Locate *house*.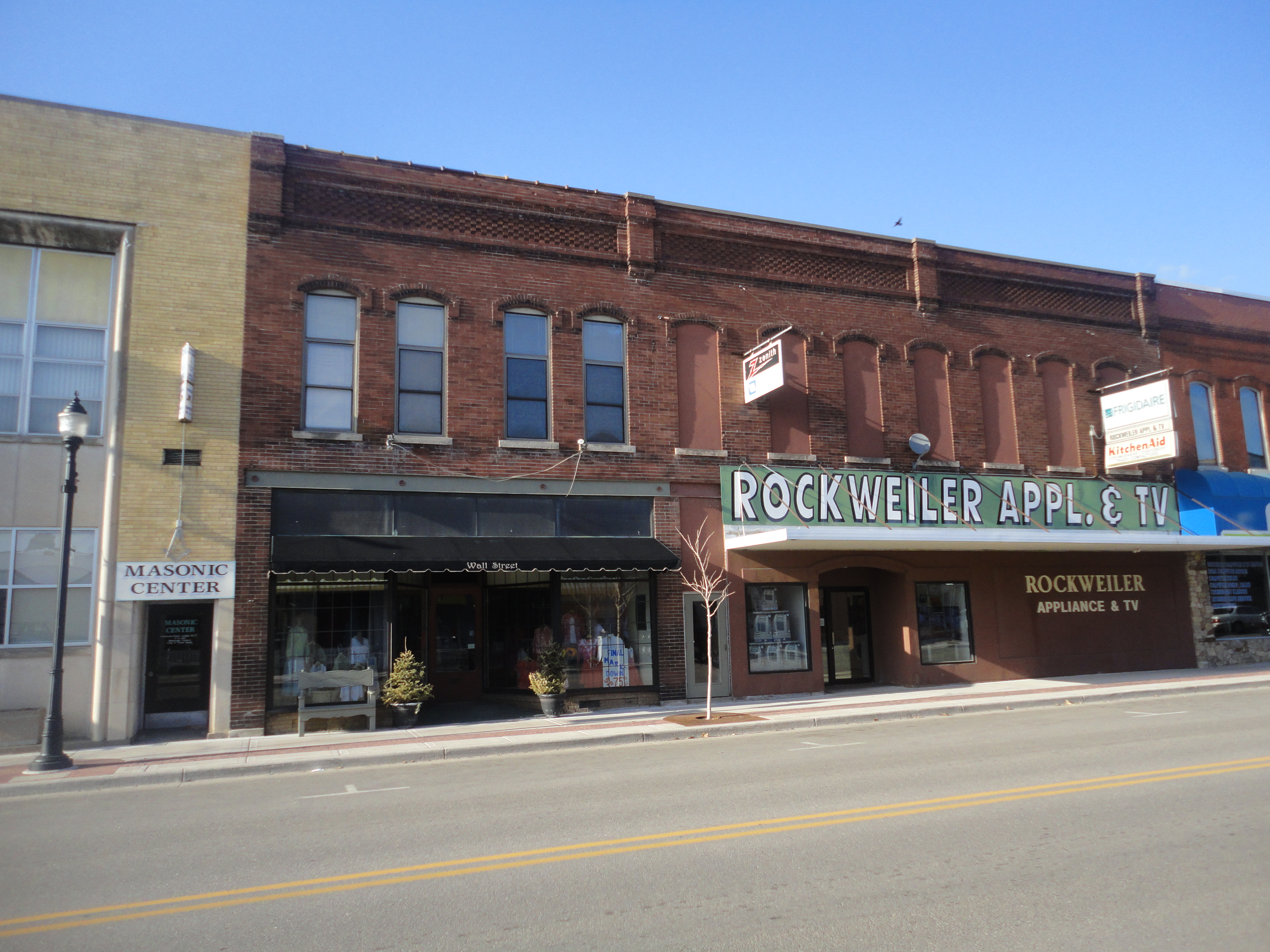
Bounding box: <region>67, 39, 373, 216</region>.
